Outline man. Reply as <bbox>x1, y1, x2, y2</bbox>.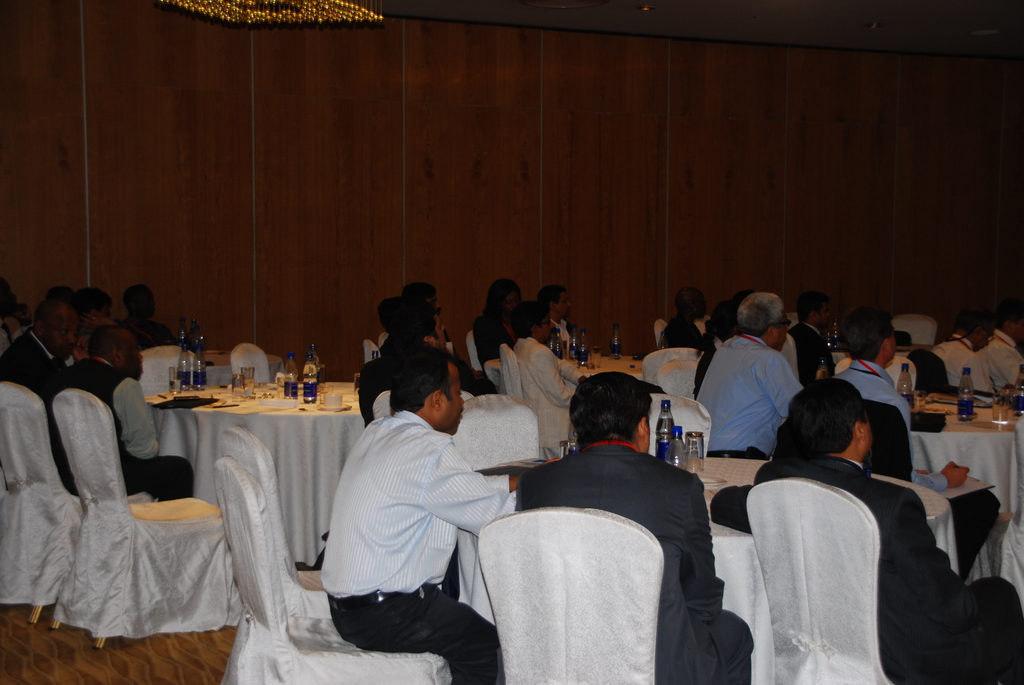
<bbox>508, 372, 755, 684</bbox>.
